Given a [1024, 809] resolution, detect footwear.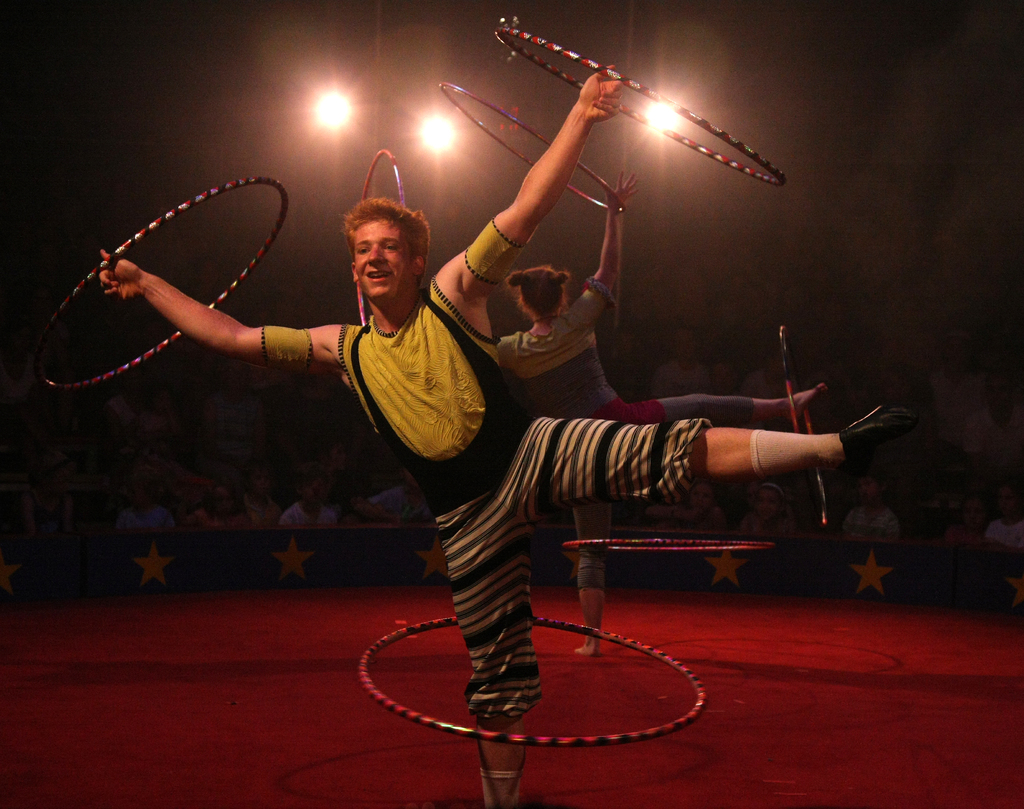
[836,407,916,468].
